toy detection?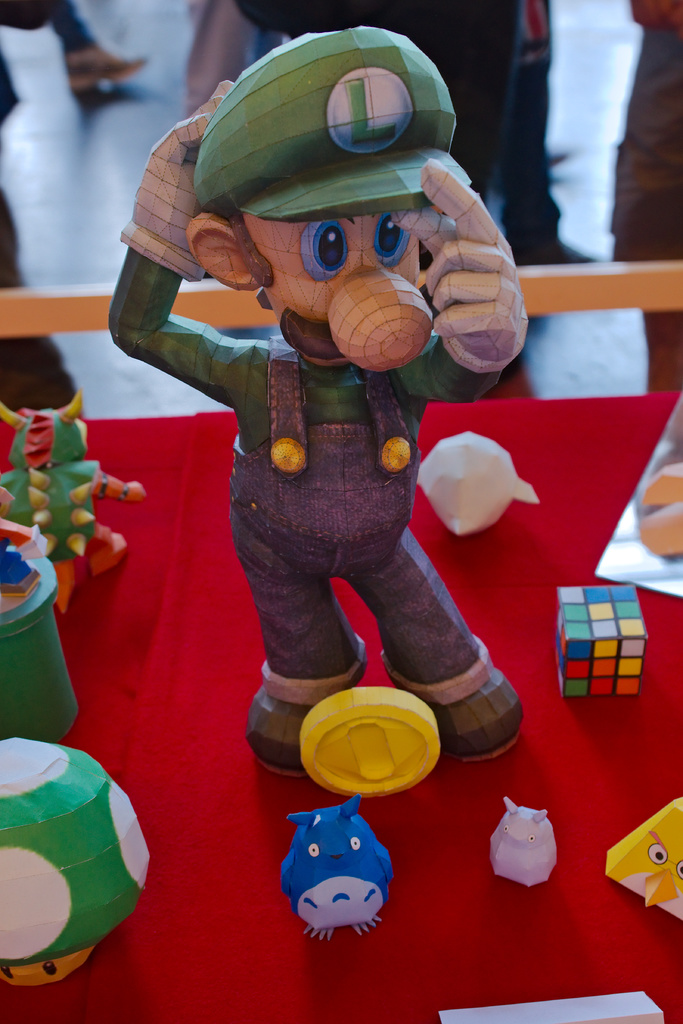
pyautogui.locateOnScreen(418, 428, 541, 536)
